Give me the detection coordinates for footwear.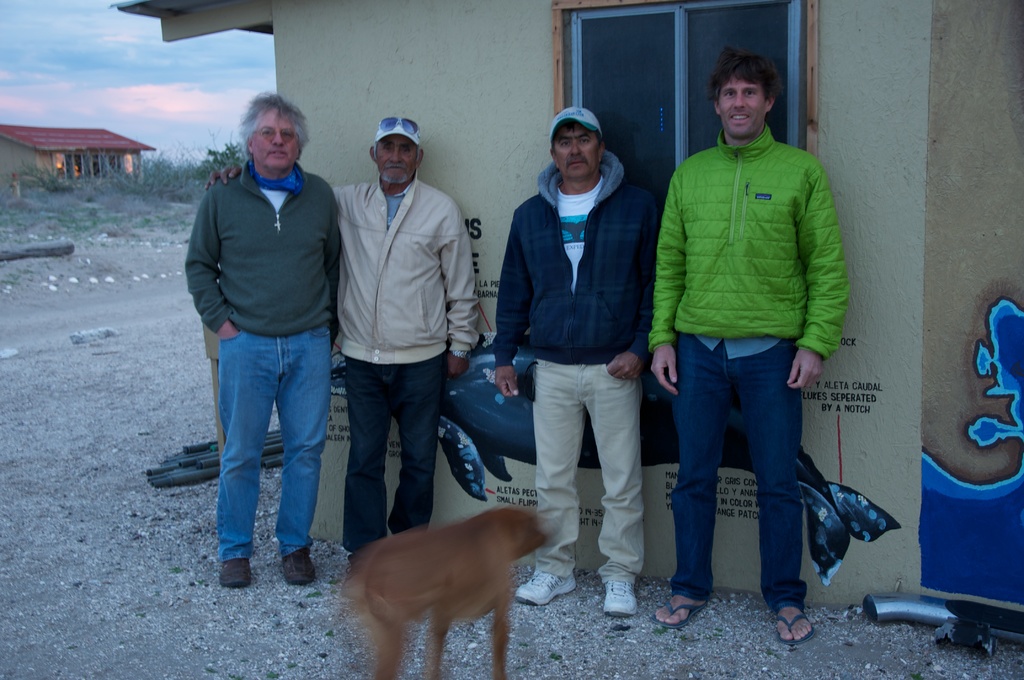
x1=515, y1=570, x2=579, y2=605.
